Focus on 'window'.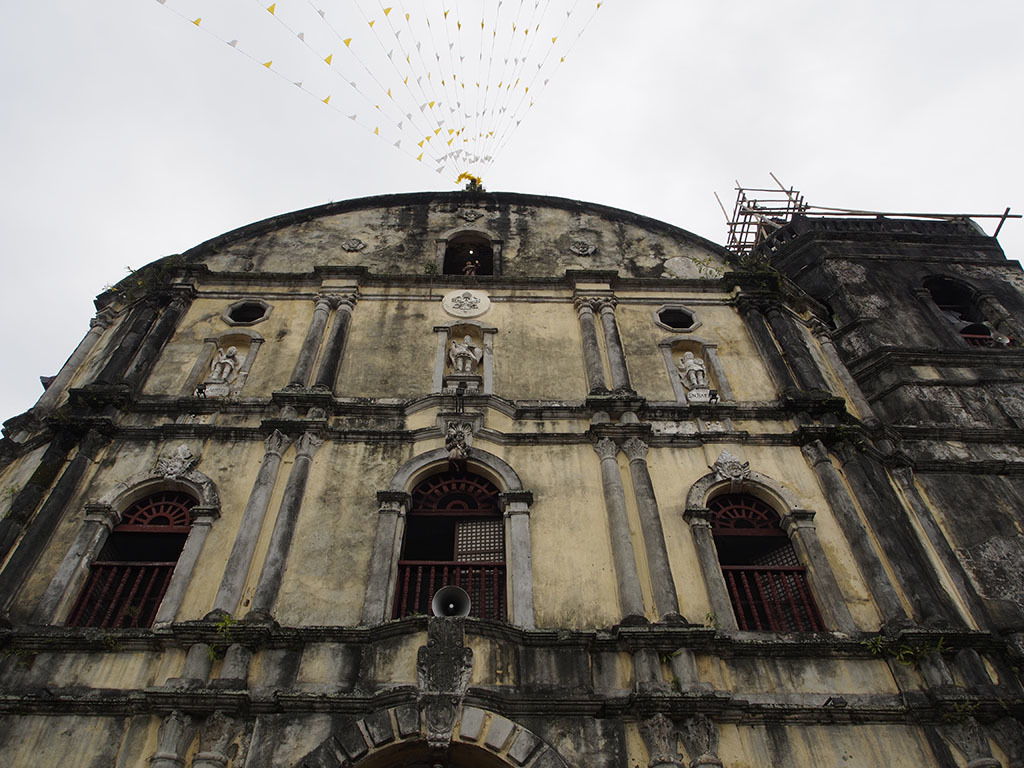
Focused at BBox(66, 485, 197, 630).
